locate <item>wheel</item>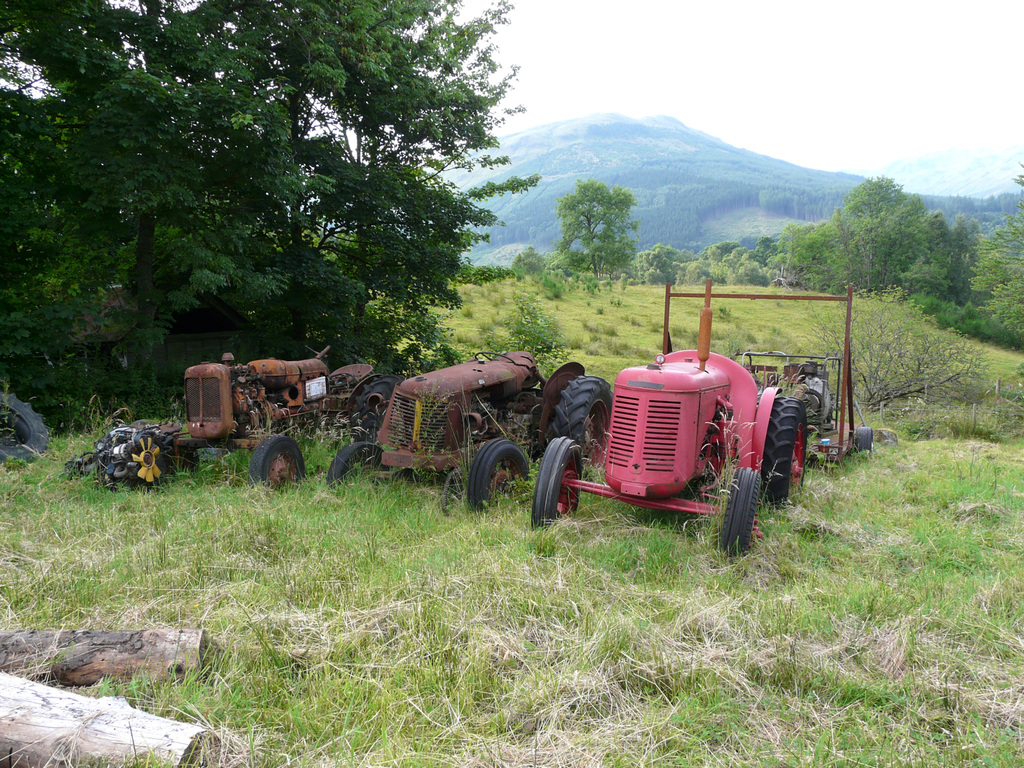
(left=761, top=392, right=807, bottom=502)
